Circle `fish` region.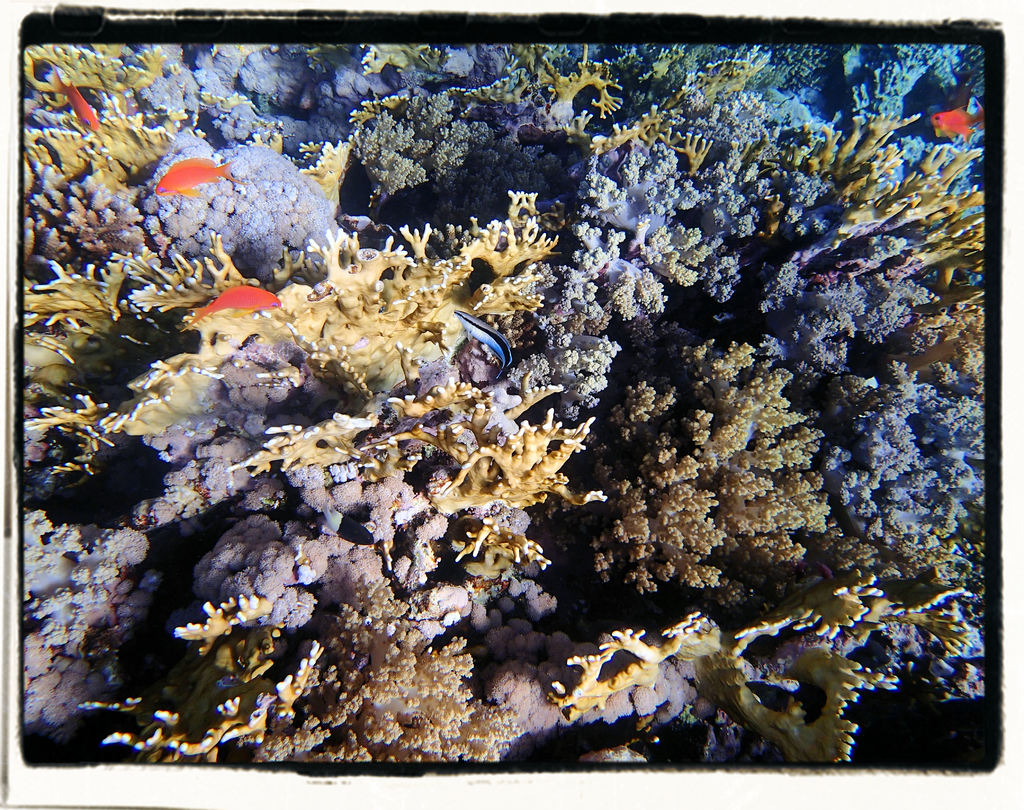
Region: bbox=(180, 280, 282, 332).
